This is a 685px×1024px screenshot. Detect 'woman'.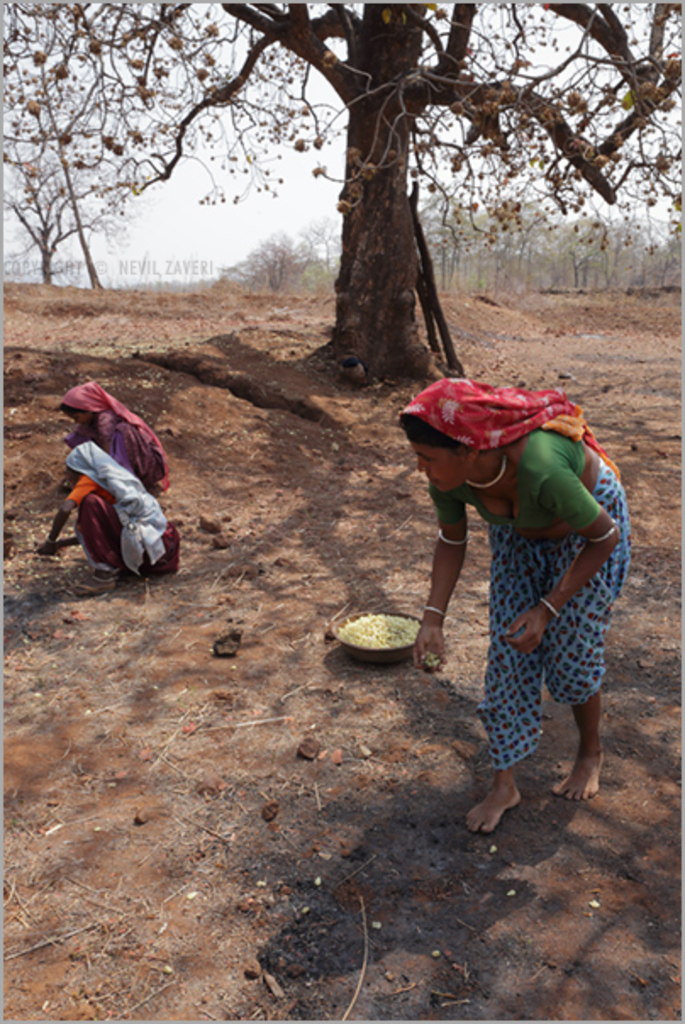
box(37, 439, 181, 576).
